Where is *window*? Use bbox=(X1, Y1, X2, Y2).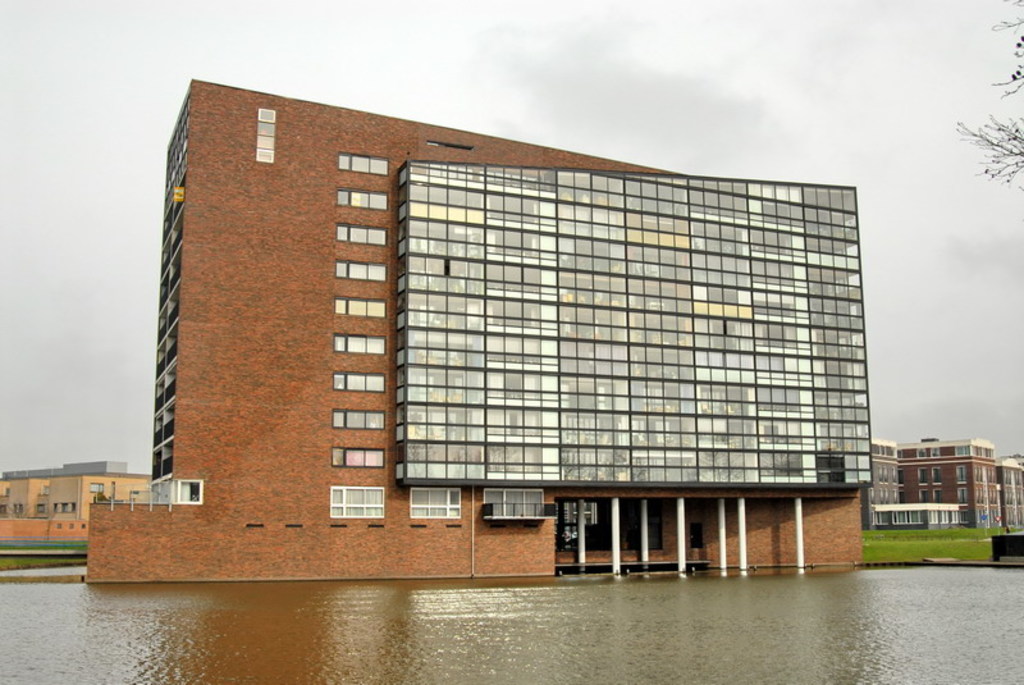
bbox=(332, 449, 384, 465).
